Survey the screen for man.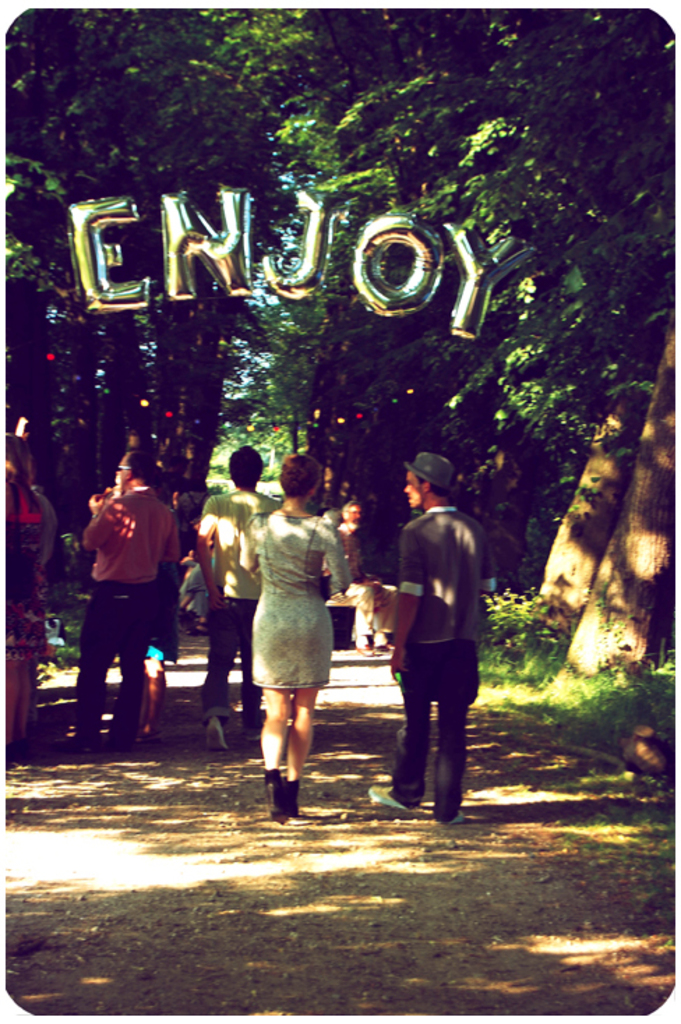
Survey found: 188, 445, 293, 753.
